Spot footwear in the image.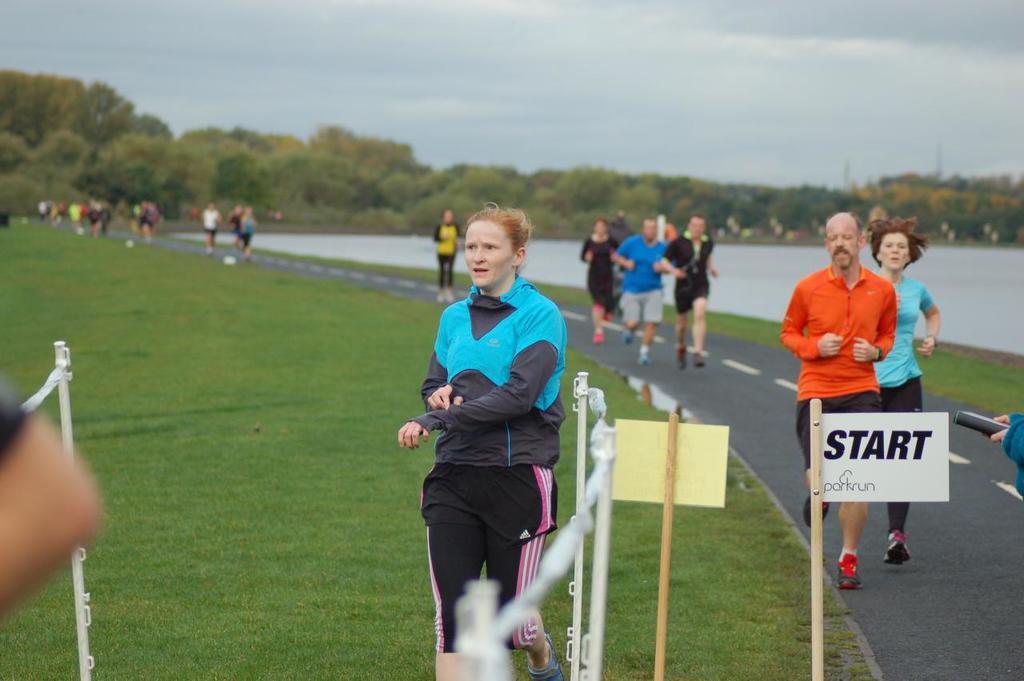
footwear found at 527, 637, 562, 680.
